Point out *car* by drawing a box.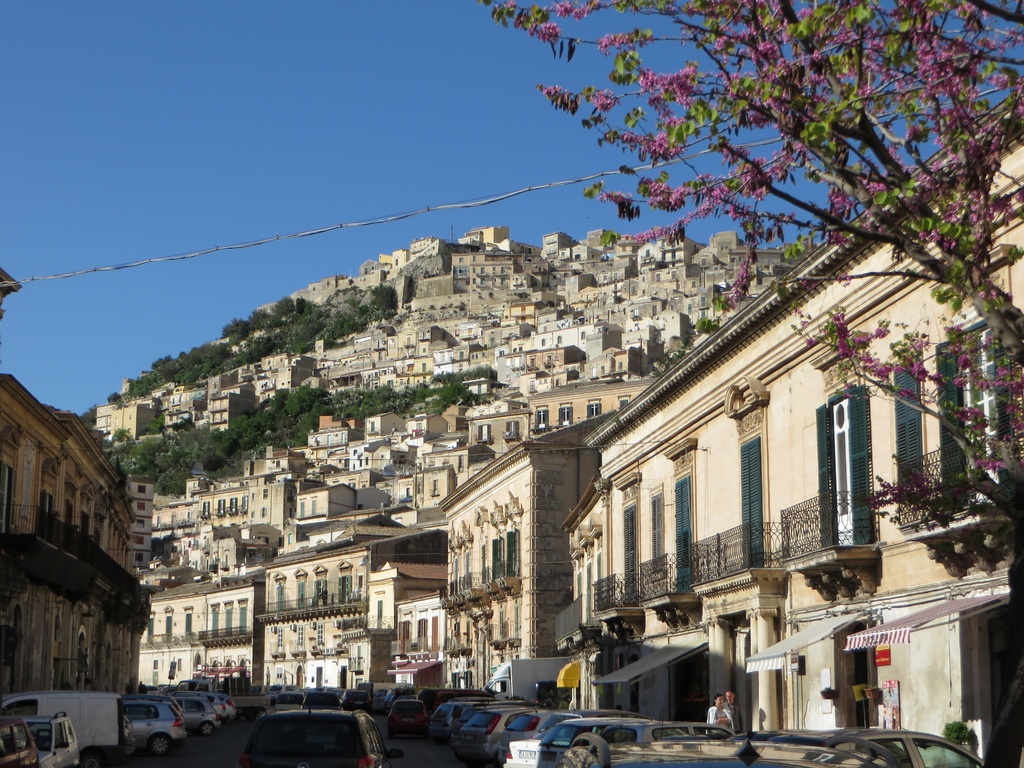
Rect(599, 718, 737, 740).
